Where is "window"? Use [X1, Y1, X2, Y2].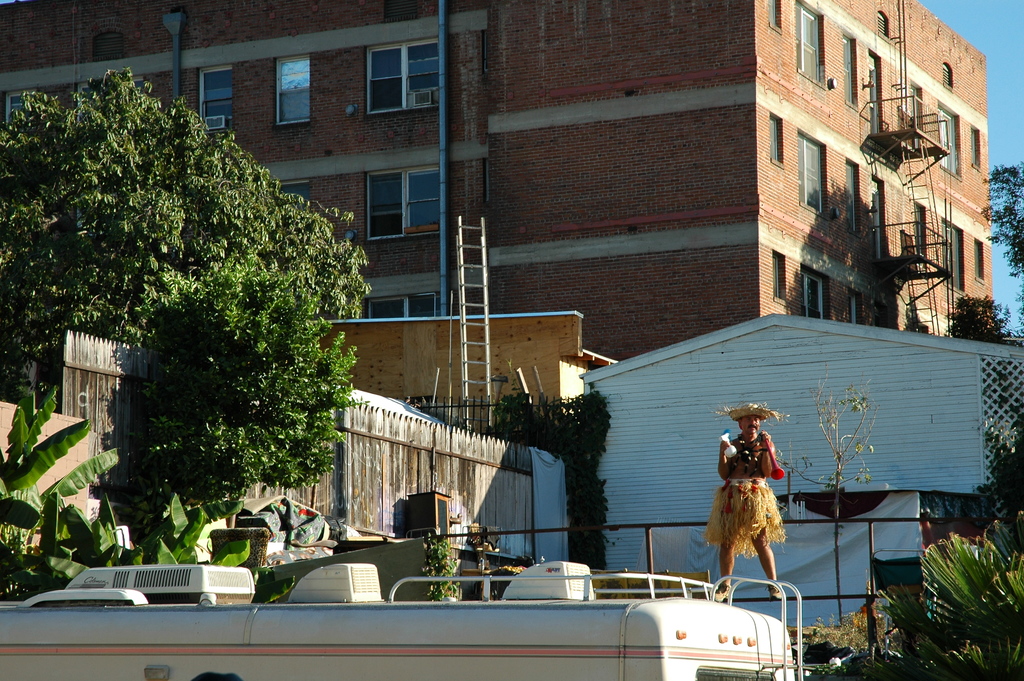
[765, 1, 779, 29].
